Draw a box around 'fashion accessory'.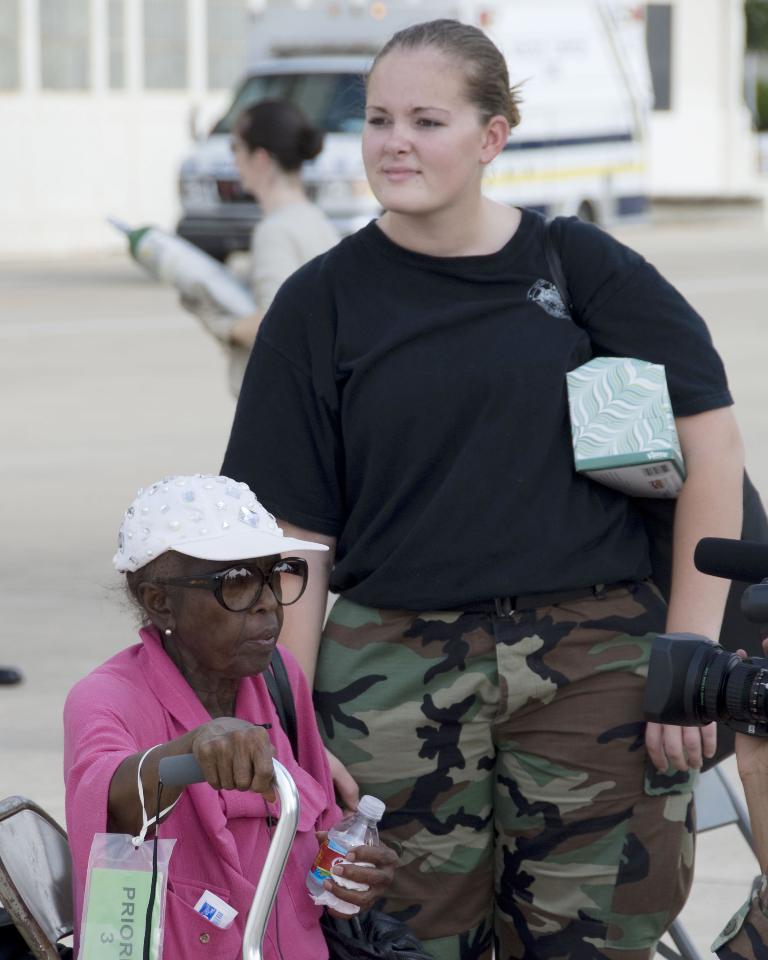
111 475 334 572.
